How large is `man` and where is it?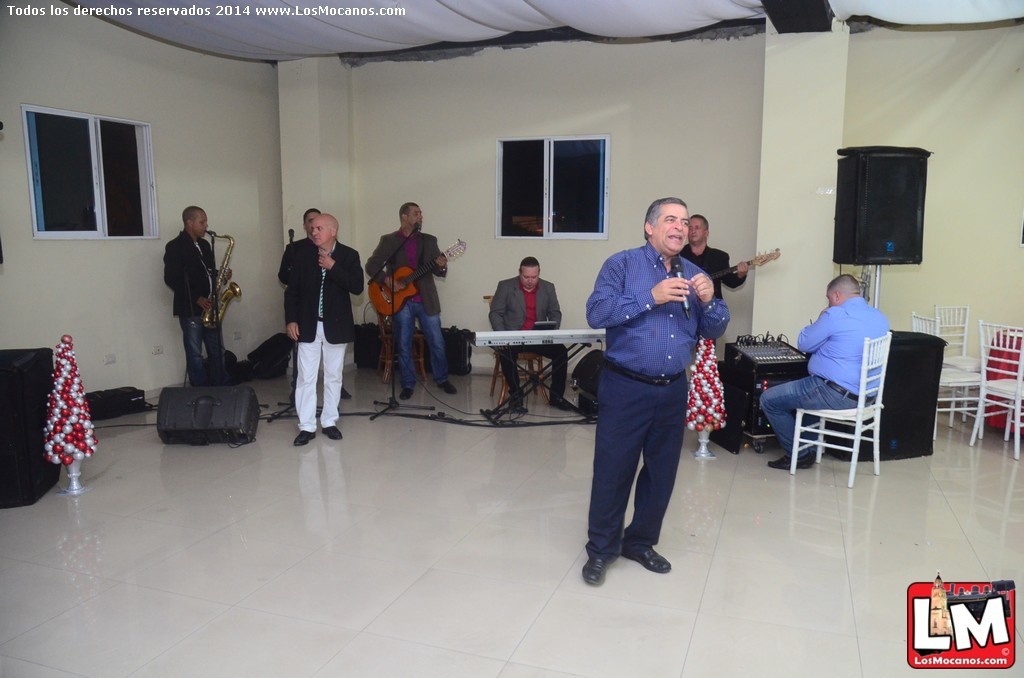
Bounding box: crop(676, 211, 759, 295).
